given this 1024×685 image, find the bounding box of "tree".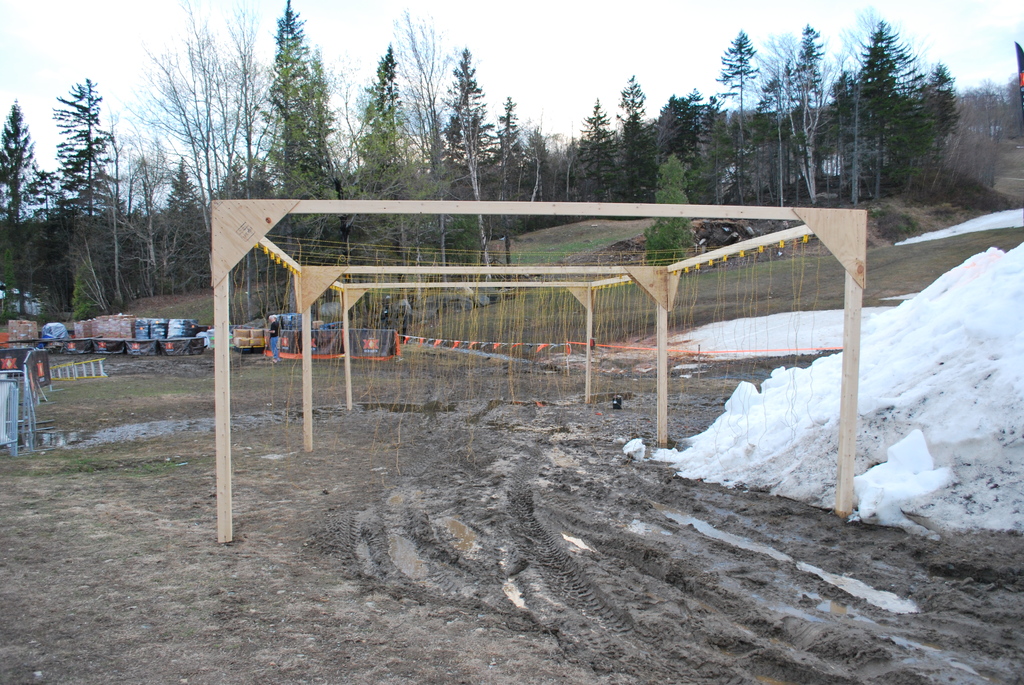
[x1=831, y1=20, x2=915, y2=207].
